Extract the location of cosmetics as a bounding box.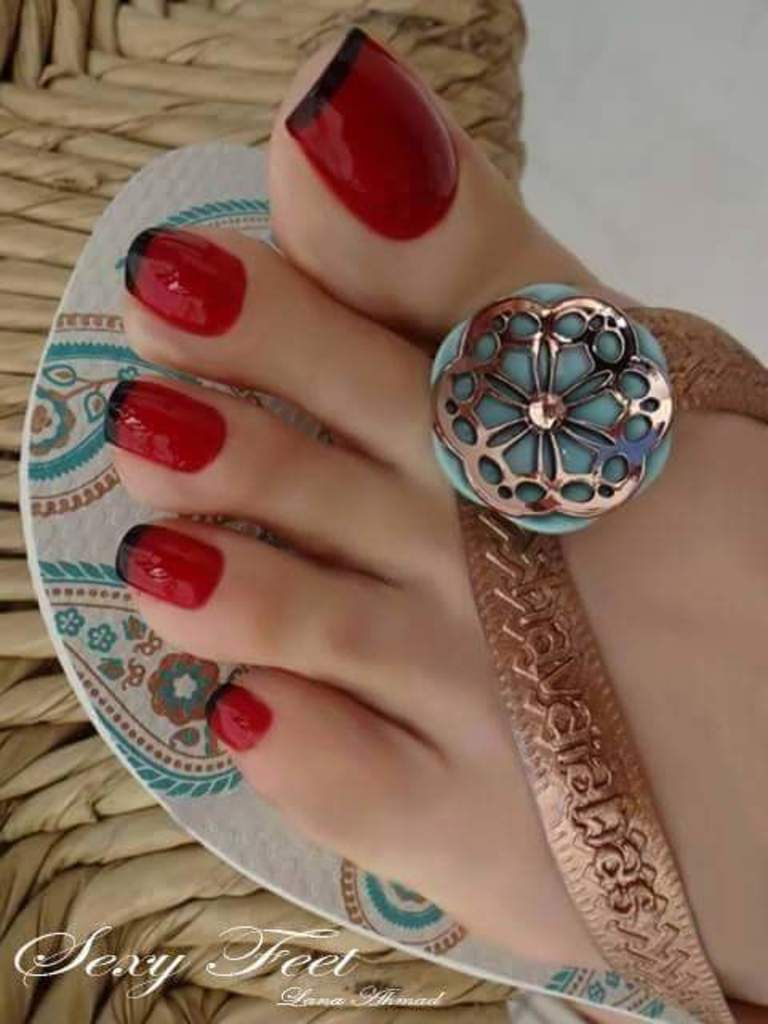
128/214/250/334.
